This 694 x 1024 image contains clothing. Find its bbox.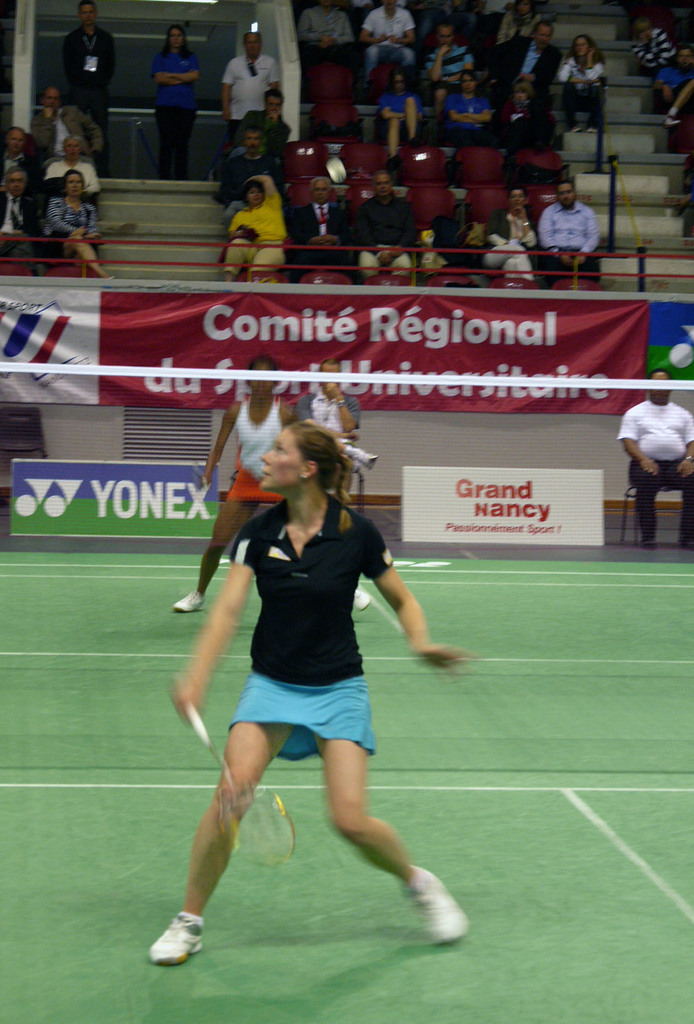
rect(222, 53, 280, 120).
